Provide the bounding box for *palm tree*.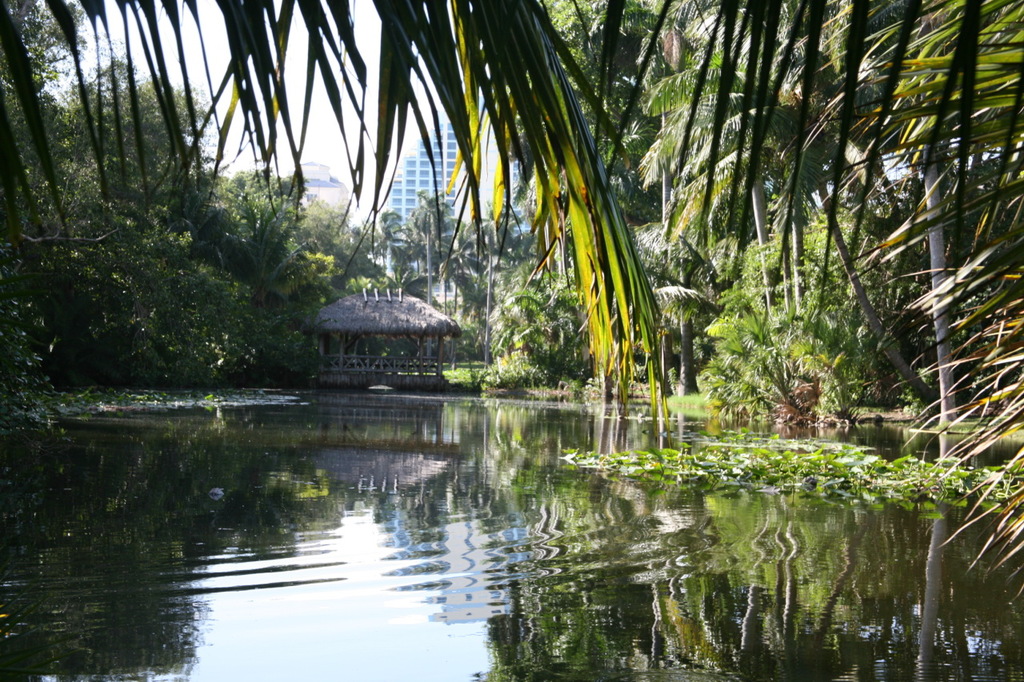
x1=627 y1=189 x2=722 y2=478.
